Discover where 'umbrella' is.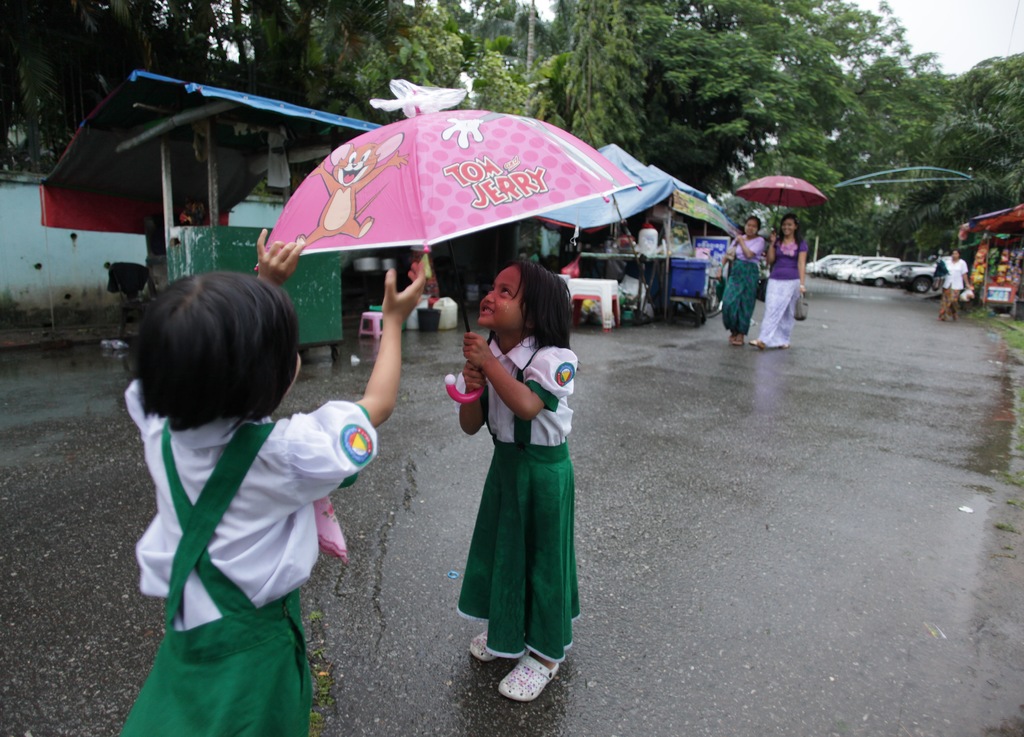
Discovered at {"left": 730, "top": 175, "right": 828, "bottom": 239}.
